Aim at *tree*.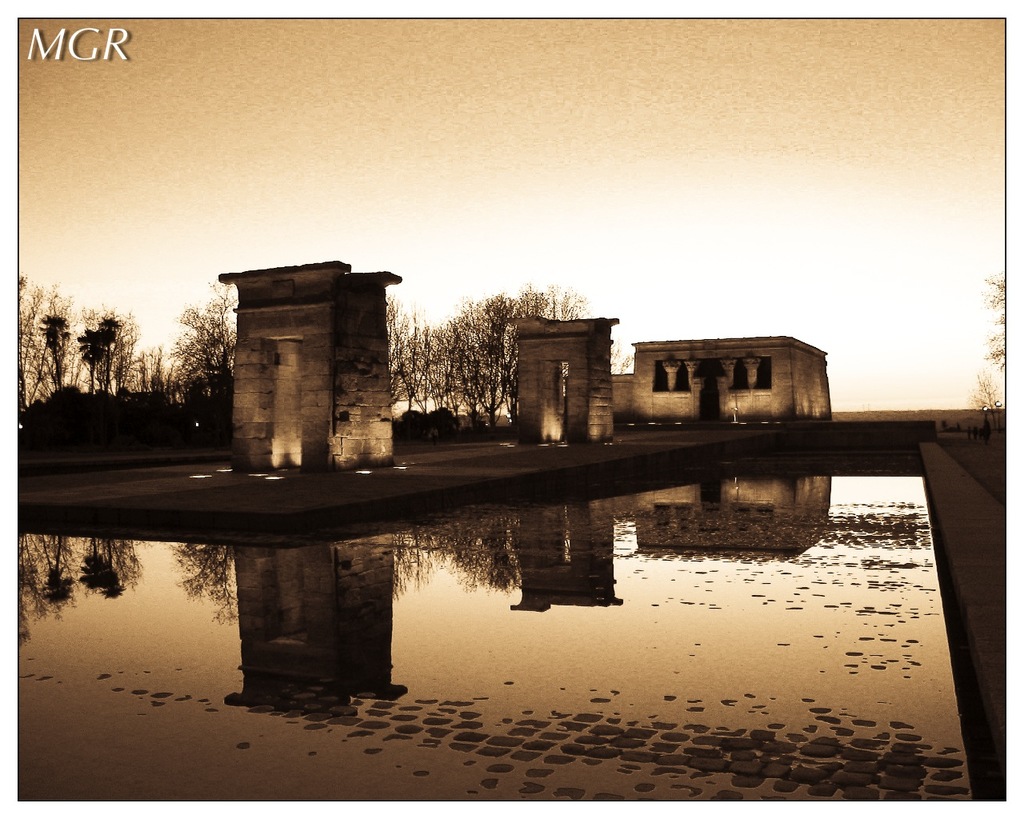
Aimed at 605 341 634 370.
